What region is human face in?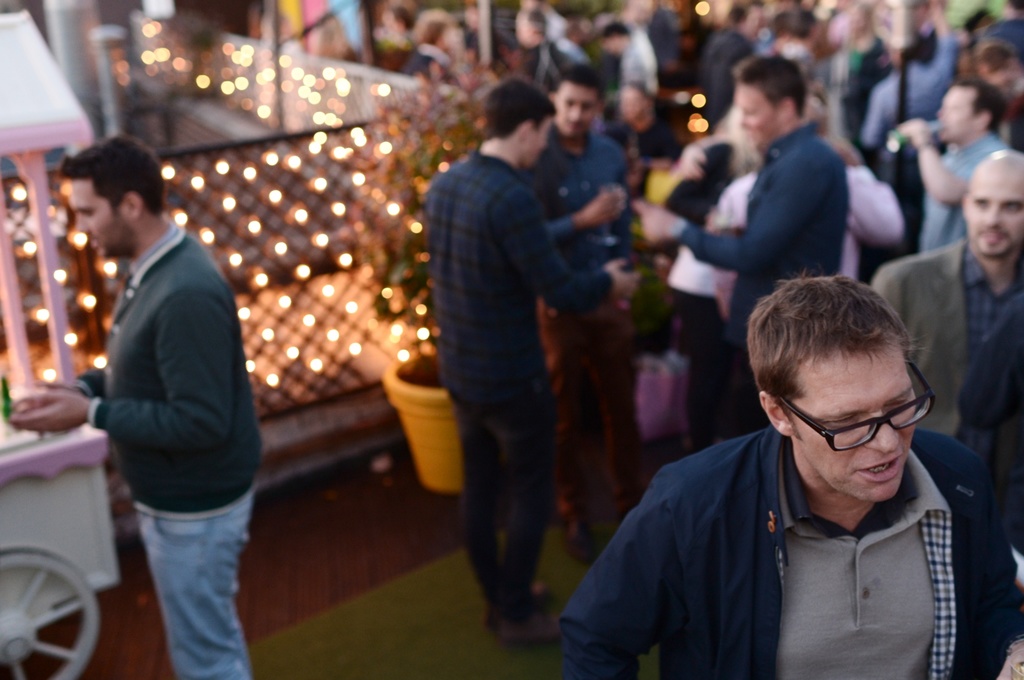
792/339/915/501.
